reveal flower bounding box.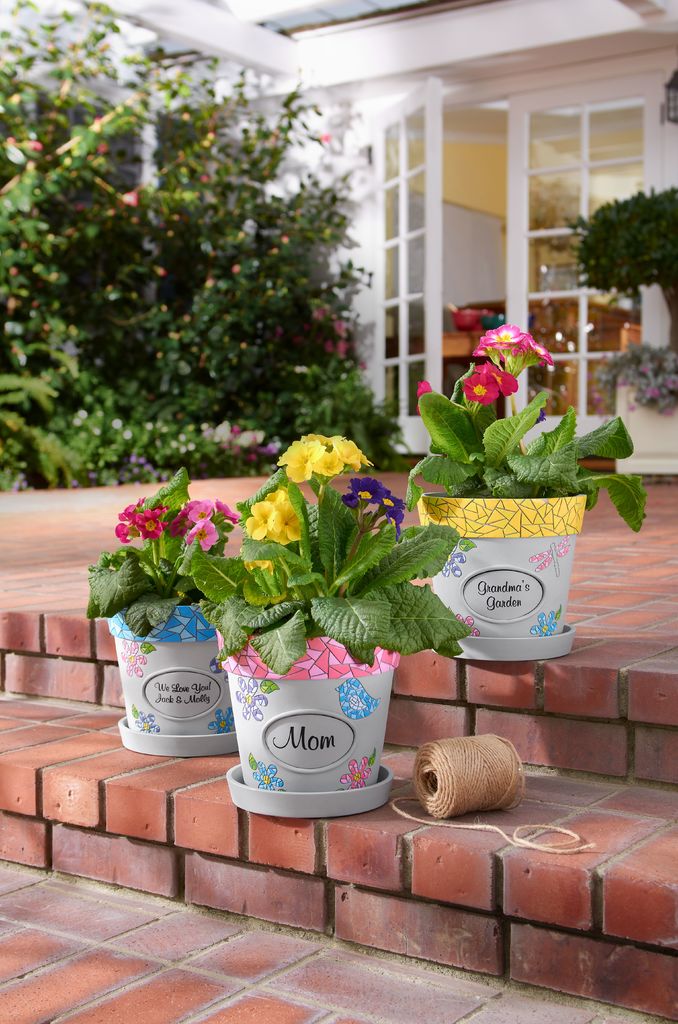
Revealed: BBox(341, 755, 374, 792).
